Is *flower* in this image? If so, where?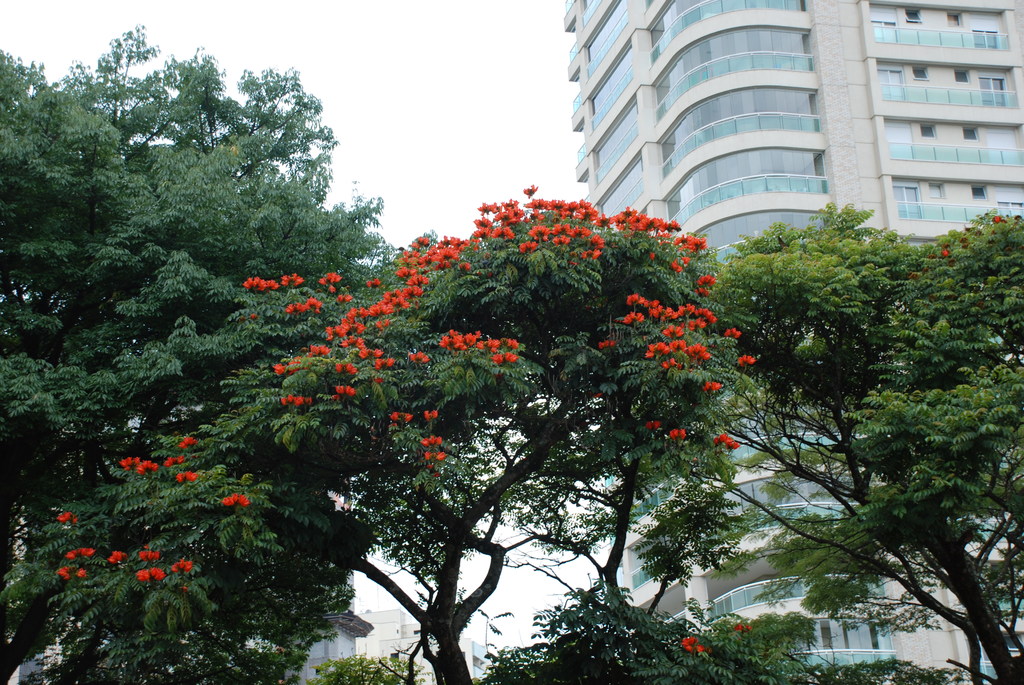
Yes, at x1=717 y1=432 x2=743 y2=450.
